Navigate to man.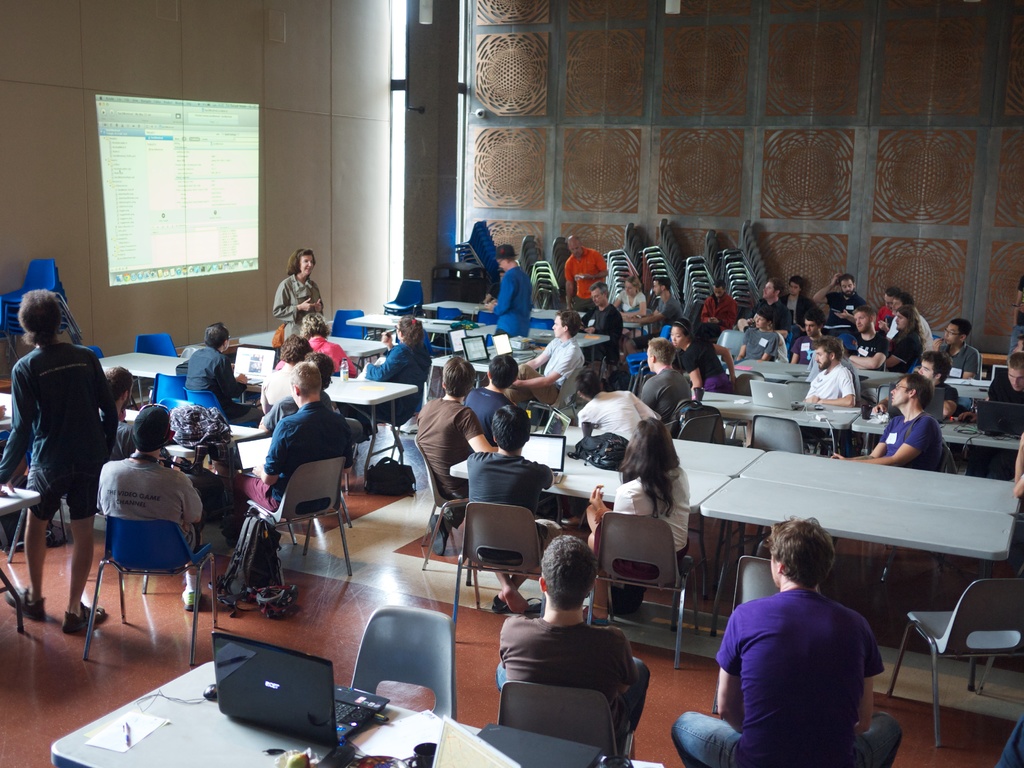
Navigation target: <region>415, 358, 500, 559</region>.
